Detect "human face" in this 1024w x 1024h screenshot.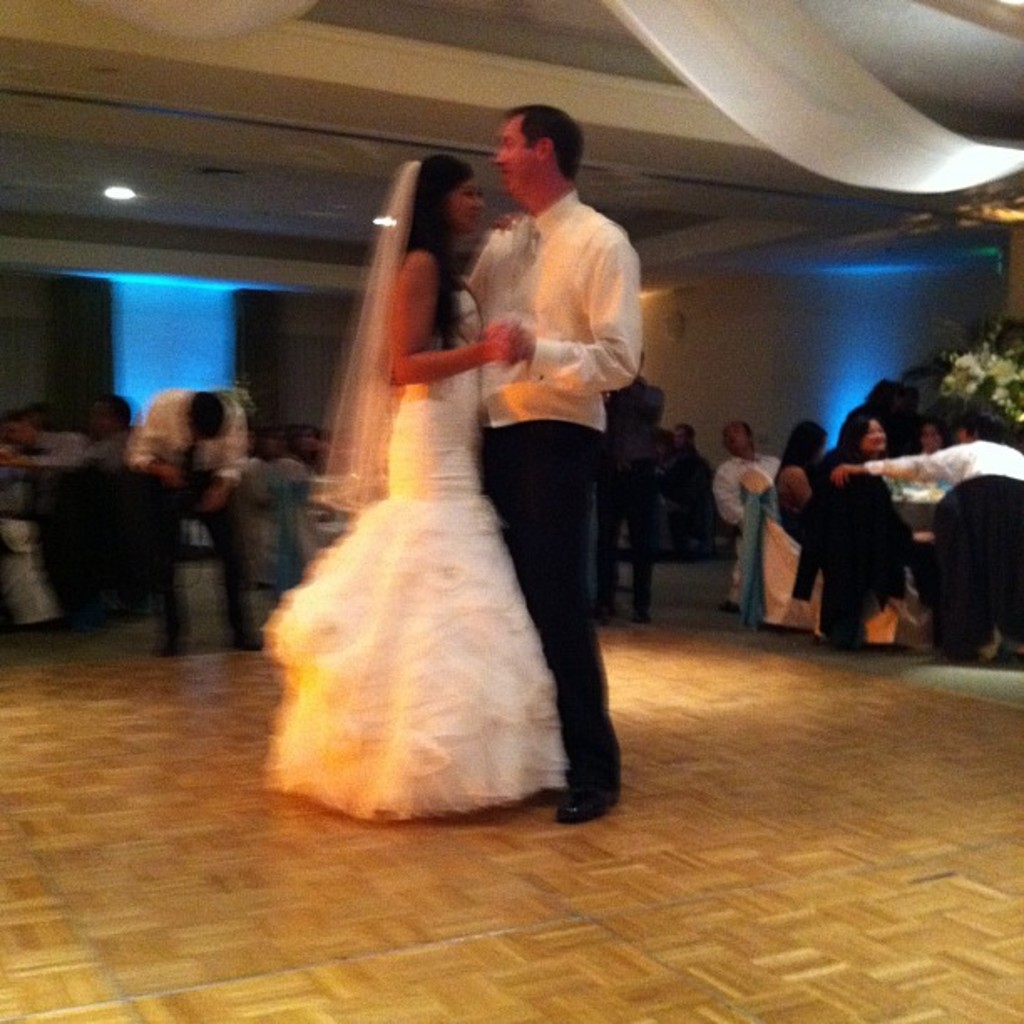
Detection: BBox(862, 410, 883, 455).
